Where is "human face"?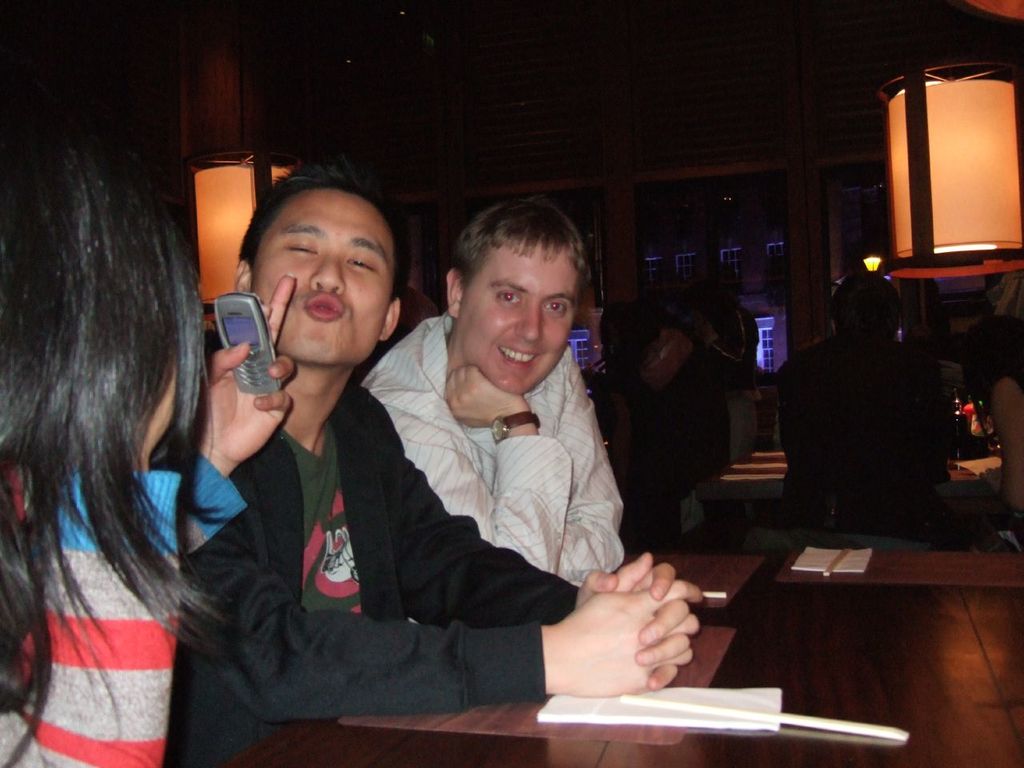
rect(247, 182, 398, 366).
